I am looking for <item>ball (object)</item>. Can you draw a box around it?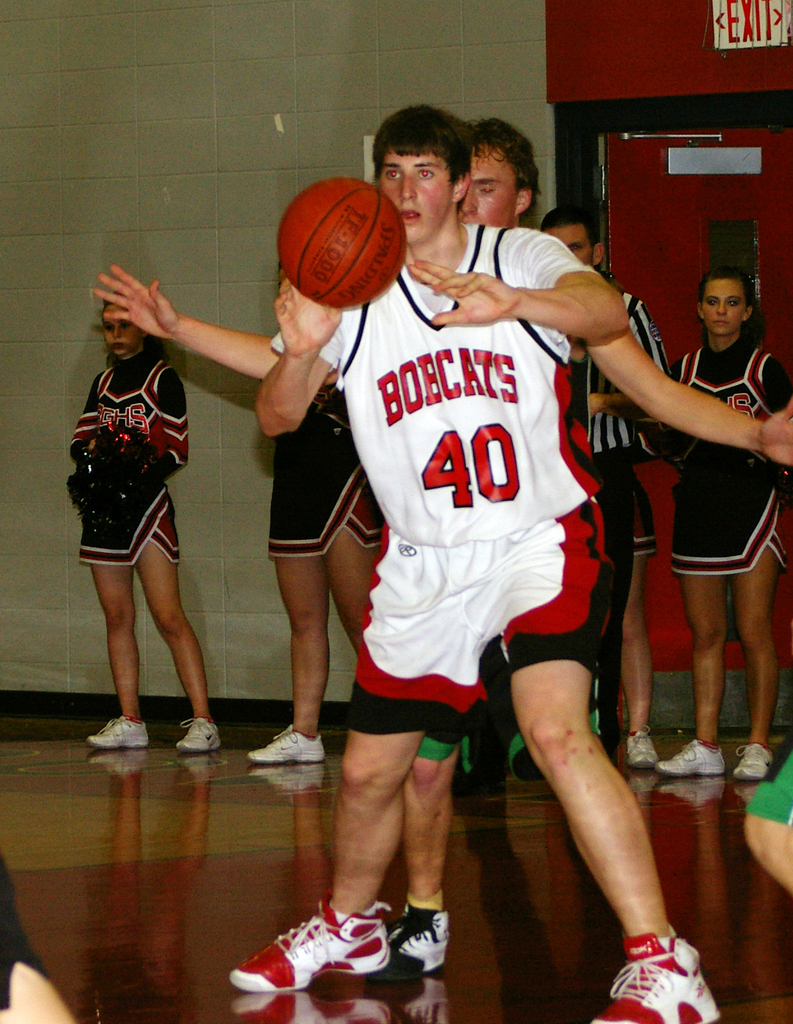
Sure, the bounding box is [x1=279, y1=173, x2=409, y2=304].
